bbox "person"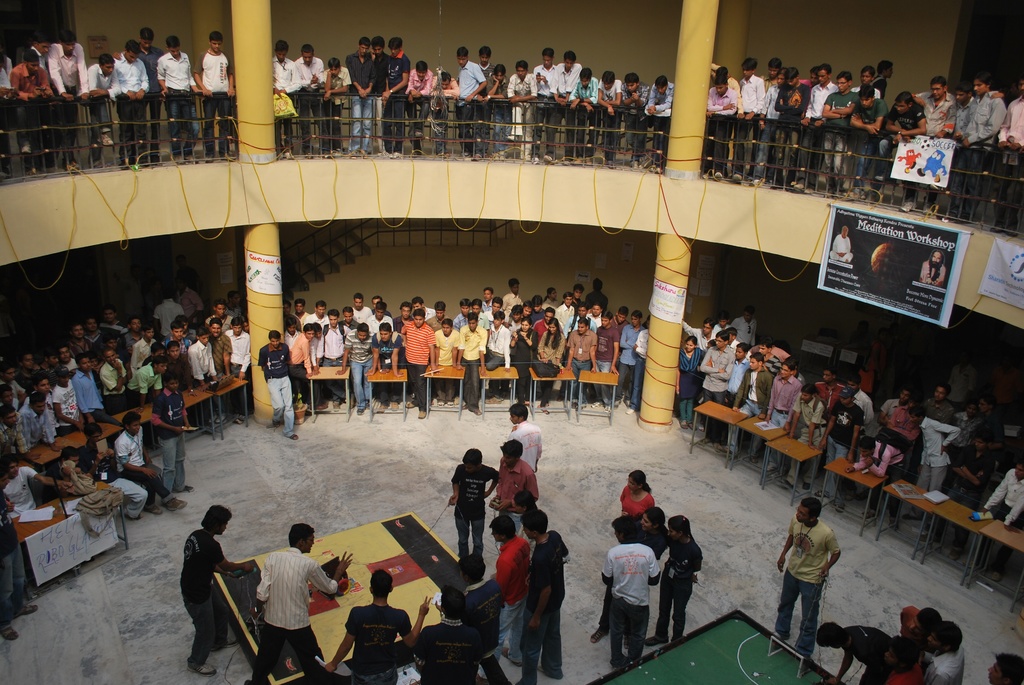
box=[458, 314, 488, 414]
